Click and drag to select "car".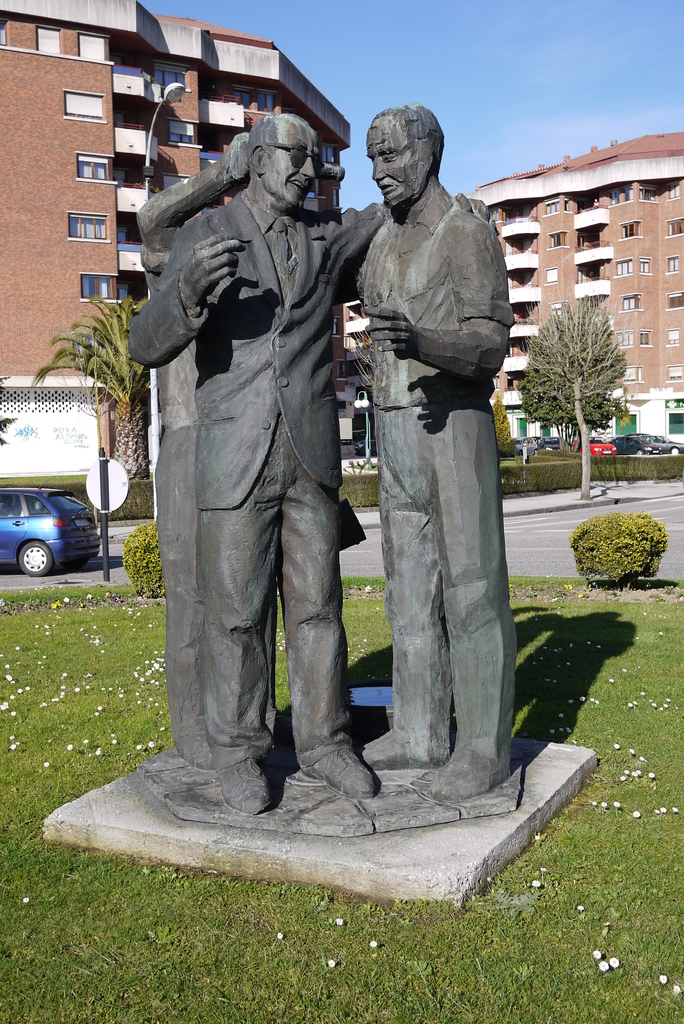
Selection: l=607, t=435, r=660, b=458.
